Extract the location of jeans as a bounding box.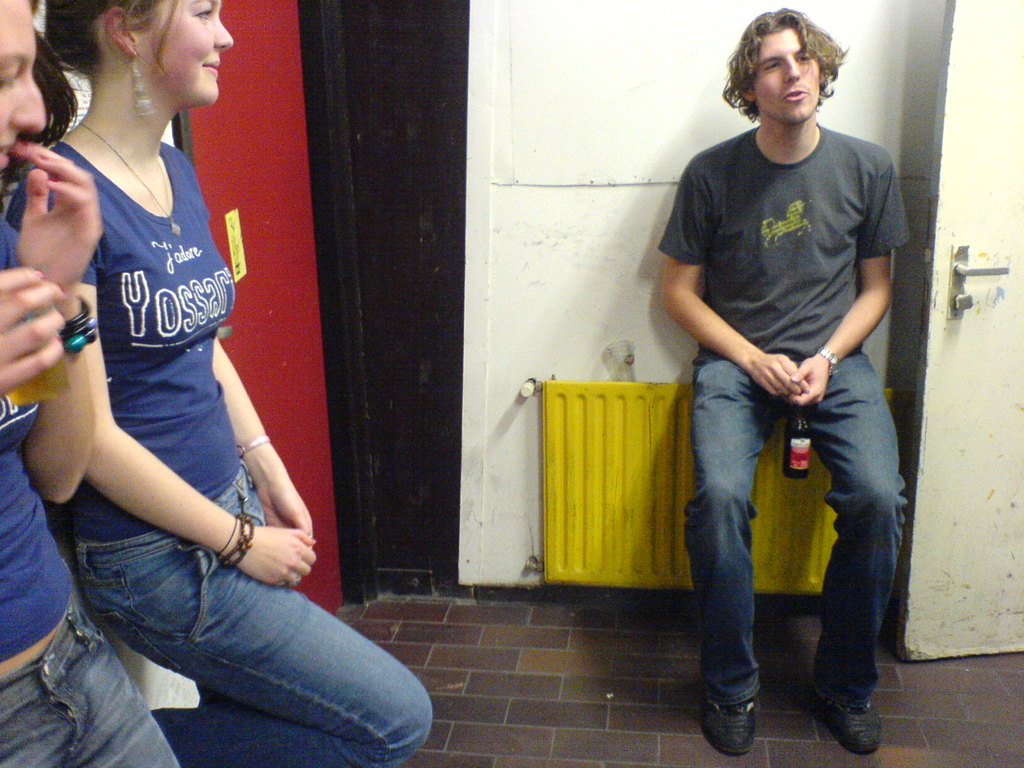
(684,342,909,706).
